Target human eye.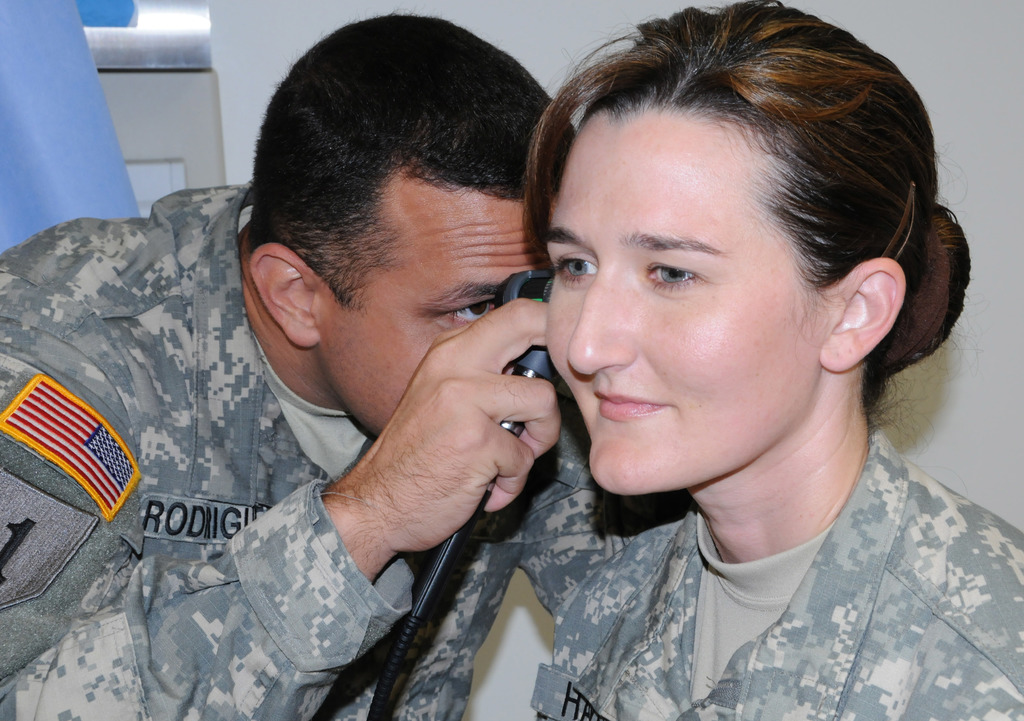
Target region: 643,259,720,296.
